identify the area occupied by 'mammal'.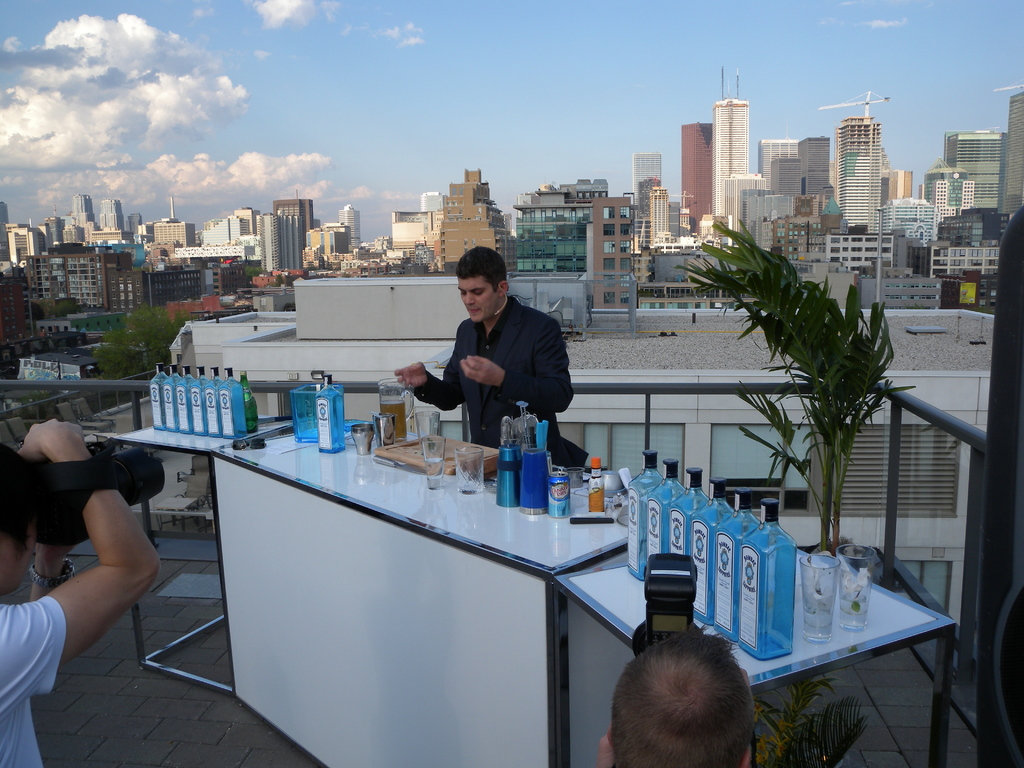
Area: <bbox>392, 244, 588, 470</bbox>.
